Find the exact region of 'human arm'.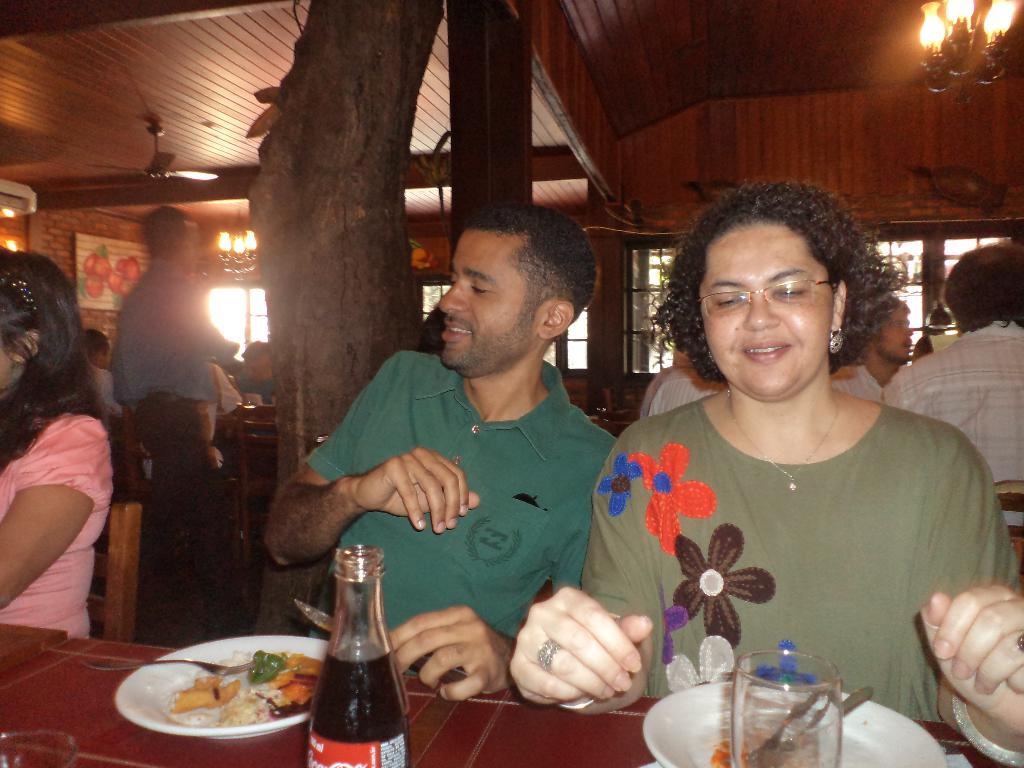
Exact region: detection(0, 413, 109, 610).
